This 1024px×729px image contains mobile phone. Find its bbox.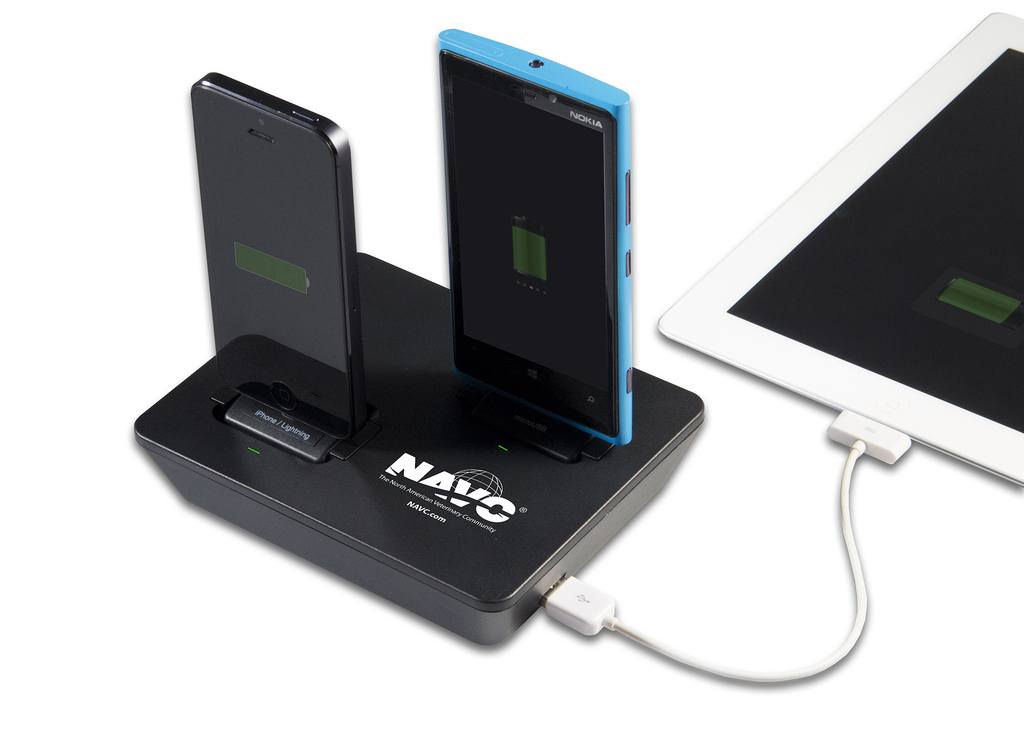
x1=207, y1=70, x2=360, y2=422.
